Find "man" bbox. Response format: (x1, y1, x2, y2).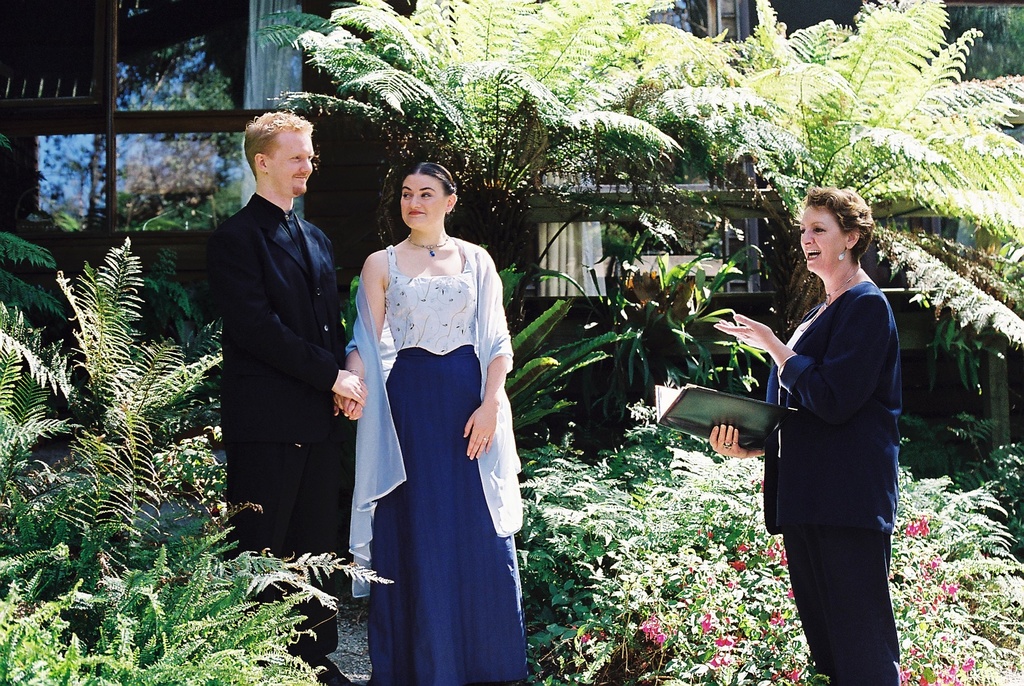
(196, 107, 358, 596).
